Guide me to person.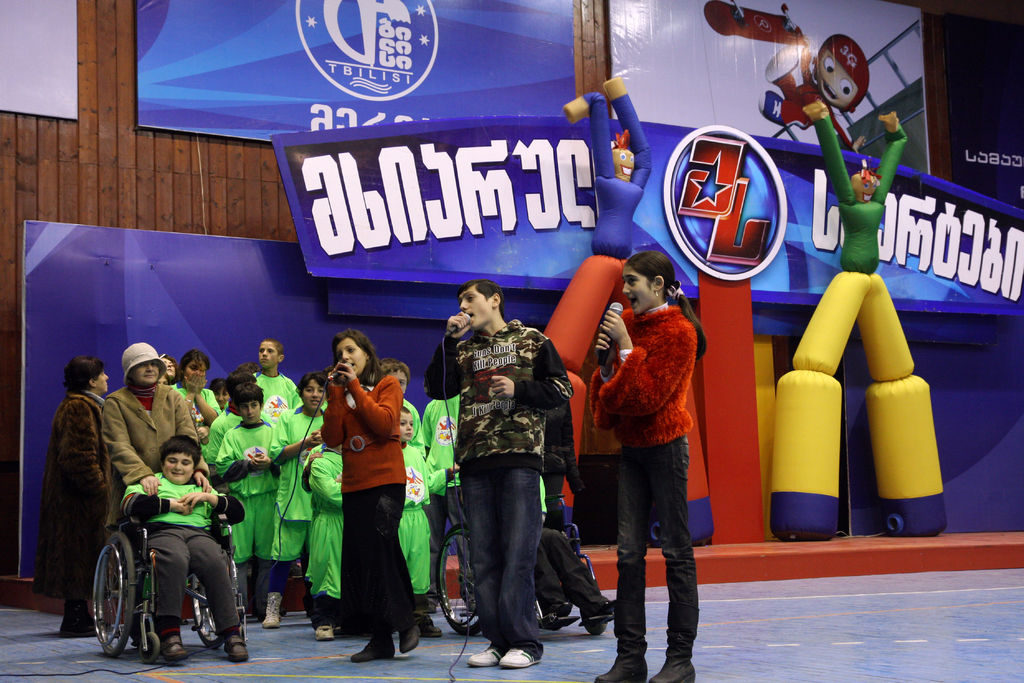
Guidance: (left=124, top=436, right=251, bottom=657).
